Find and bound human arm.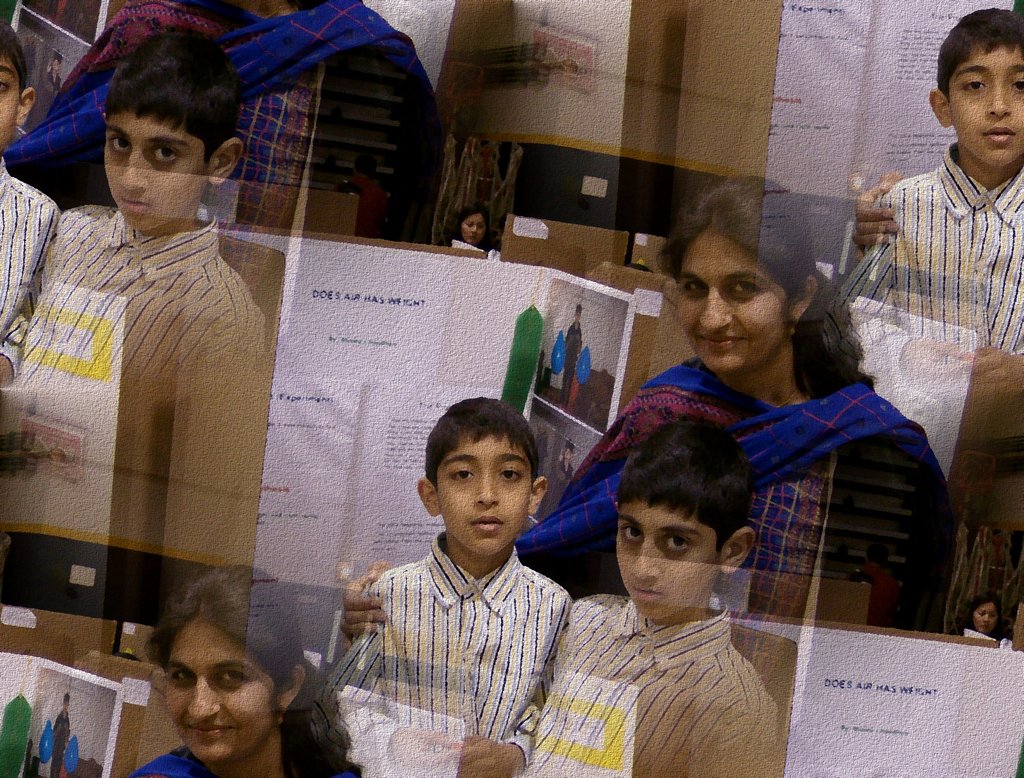
Bound: 835, 191, 970, 387.
